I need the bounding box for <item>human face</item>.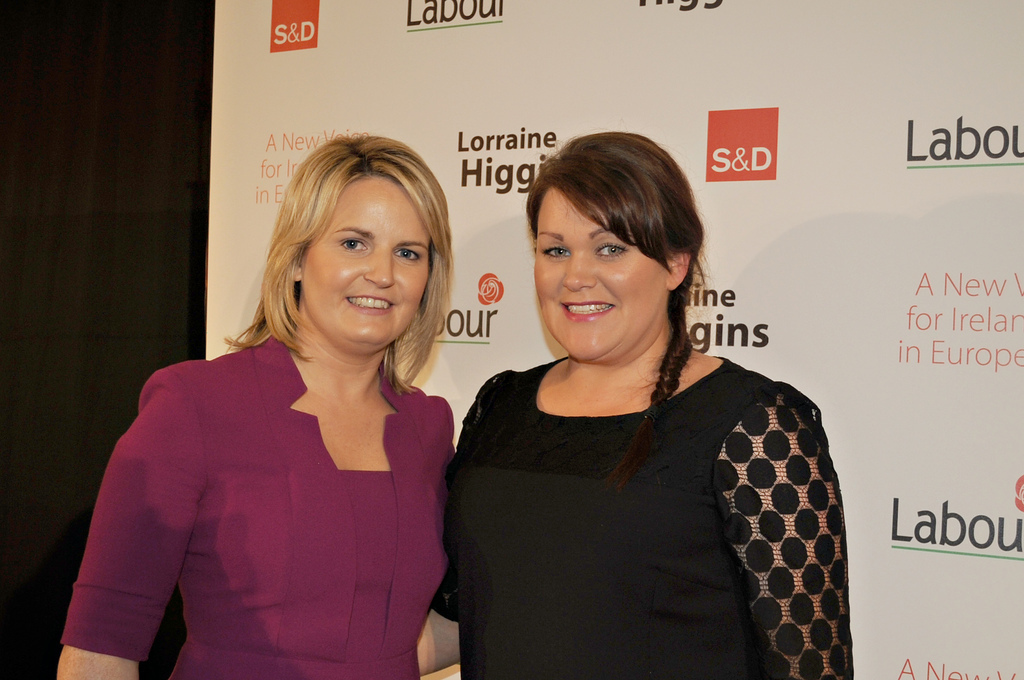
Here it is: [300, 175, 429, 347].
